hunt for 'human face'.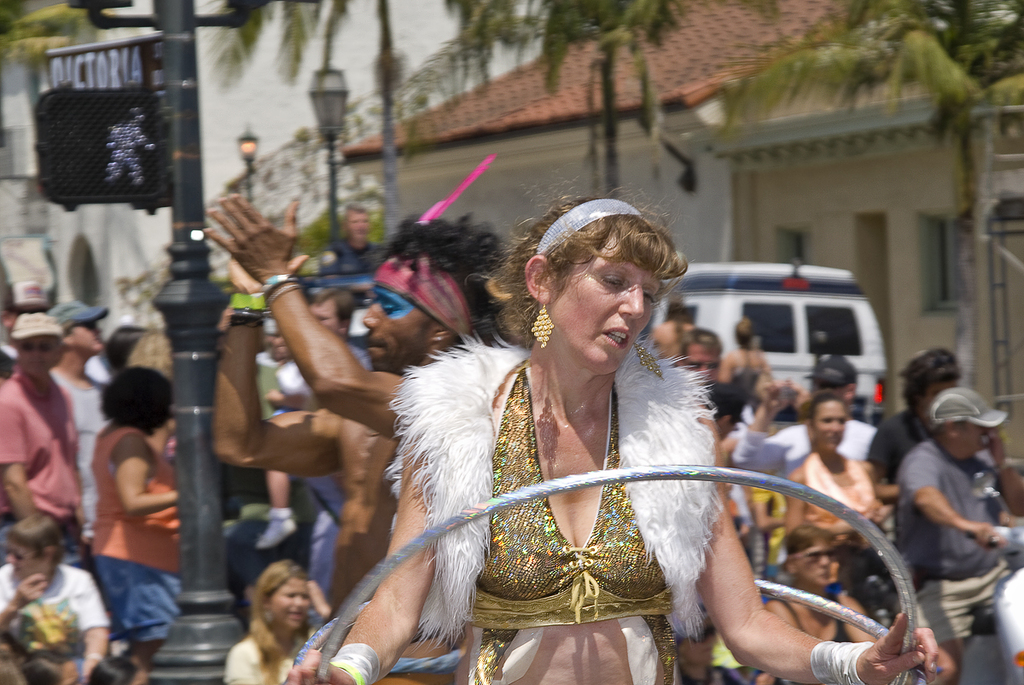
Hunted down at region(7, 543, 50, 583).
